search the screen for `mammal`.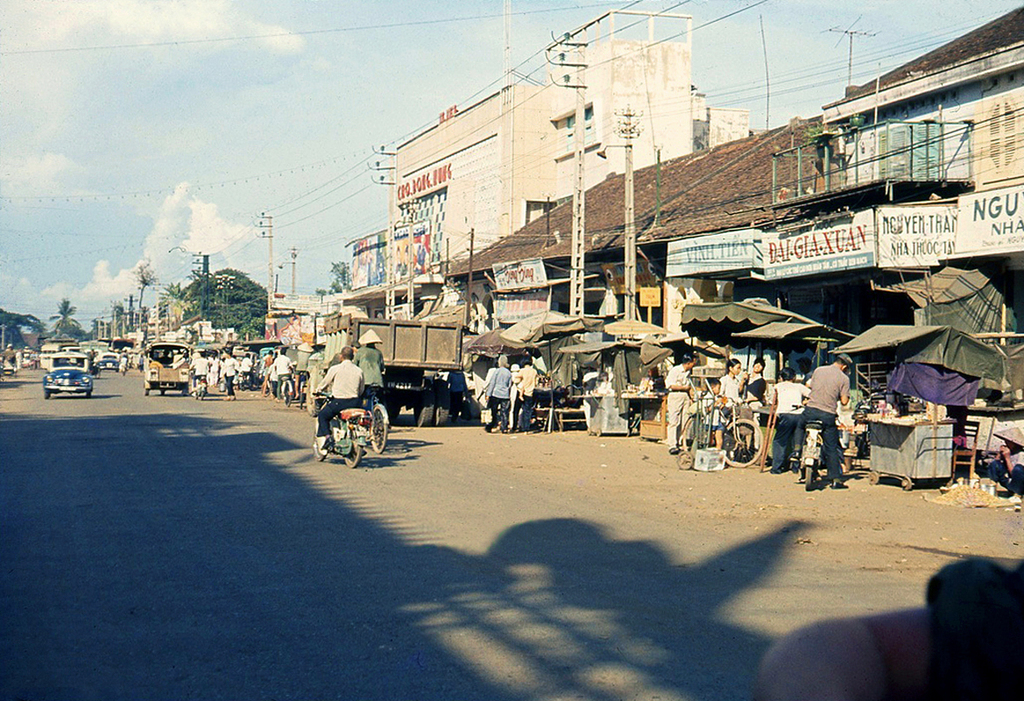
Found at [left=263, top=352, right=272, bottom=373].
